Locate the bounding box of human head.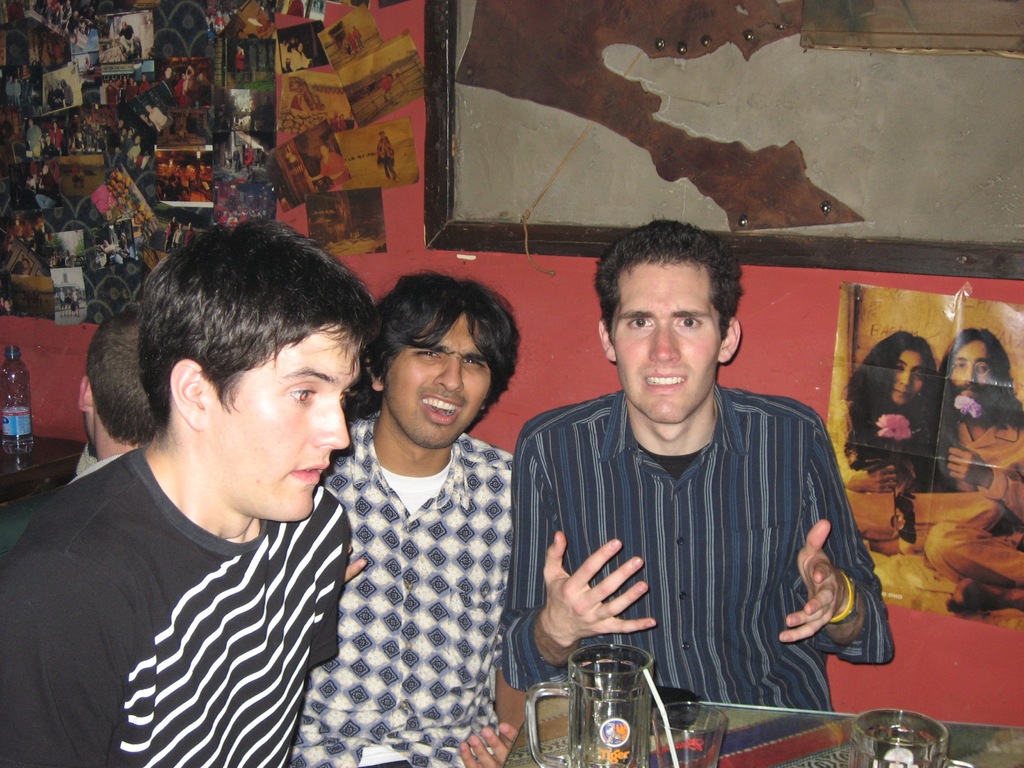
Bounding box: Rect(595, 223, 741, 423).
